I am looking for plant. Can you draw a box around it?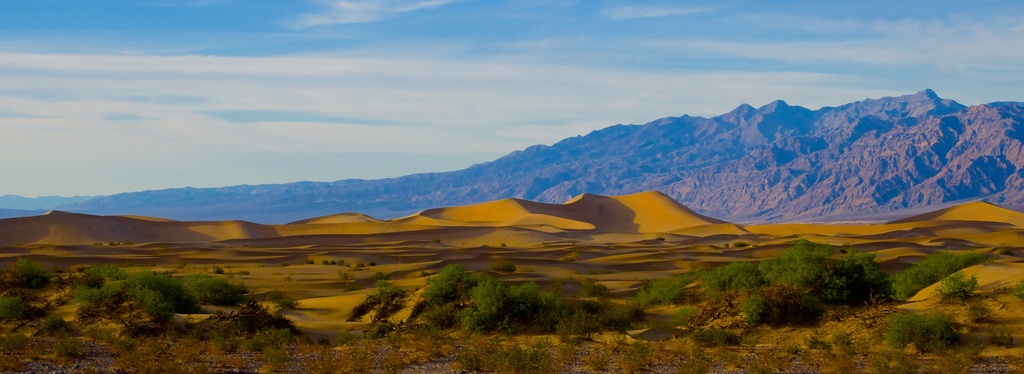
Sure, the bounding box is pyautogui.locateOnScreen(686, 332, 740, 349).
